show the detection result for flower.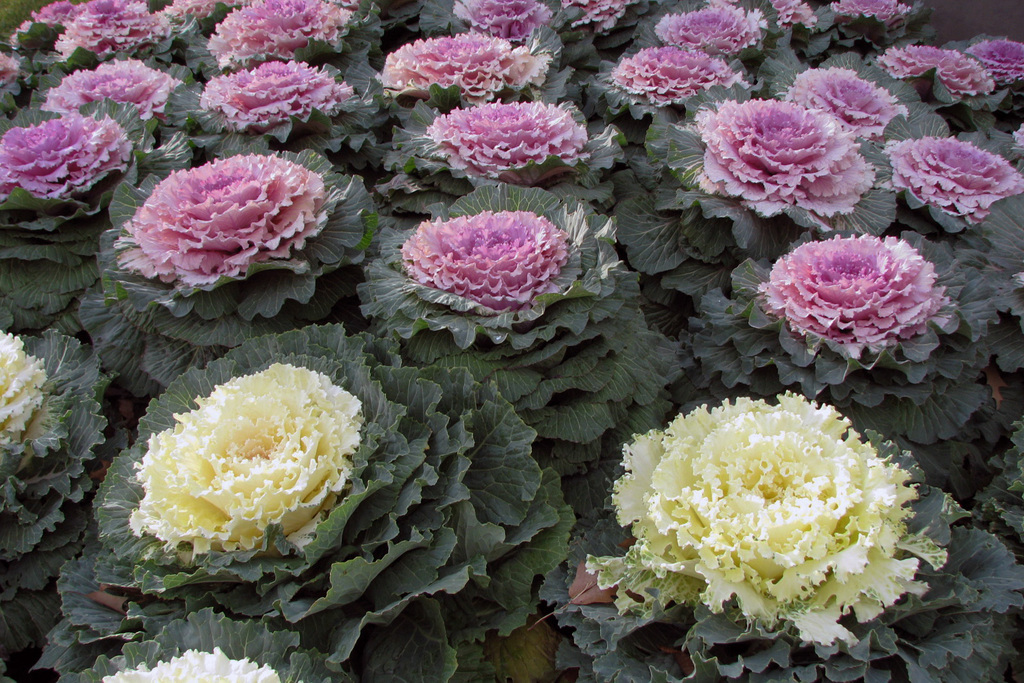
rect(194, 58, 357, 126).
